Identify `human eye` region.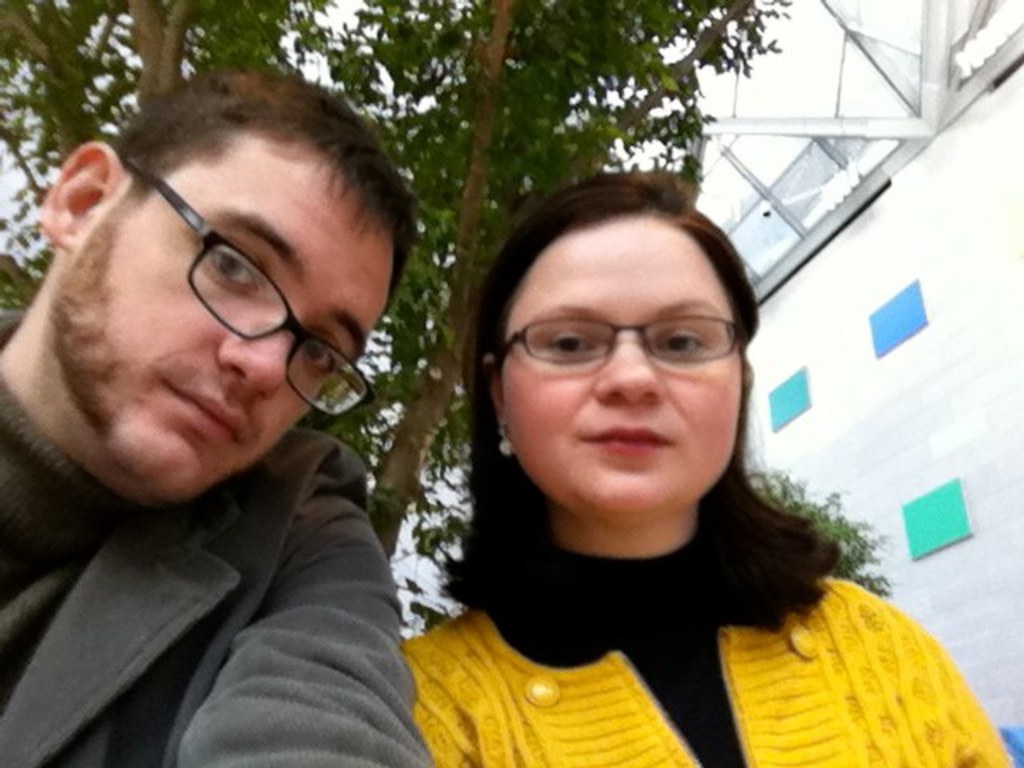
Region: (302,339,349,378).
